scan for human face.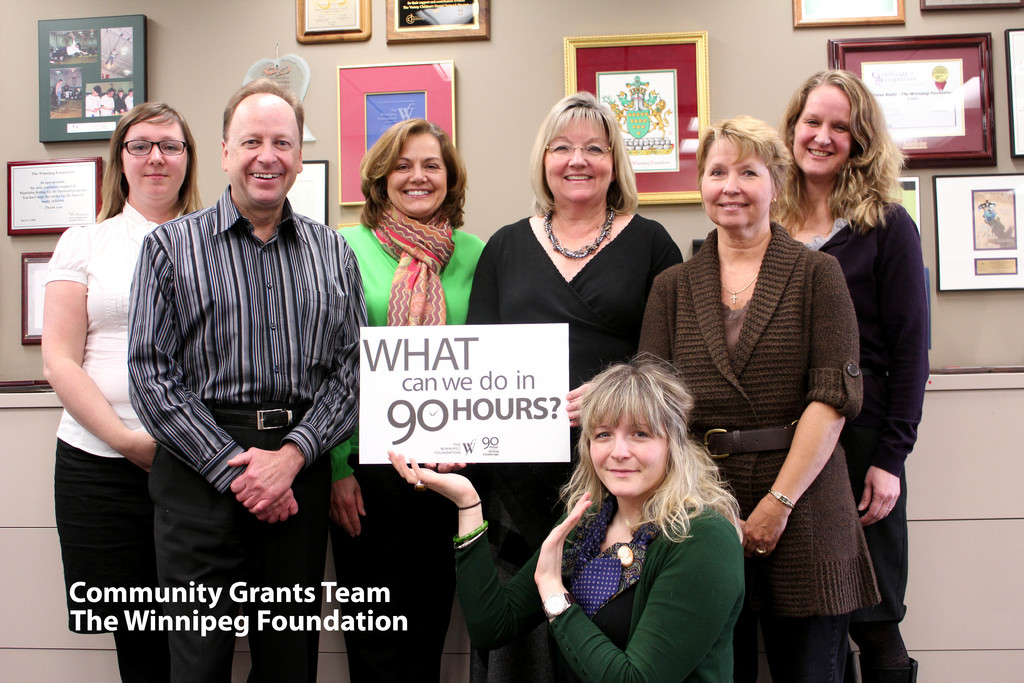
Scan result: [696, 135, 767, 222].
